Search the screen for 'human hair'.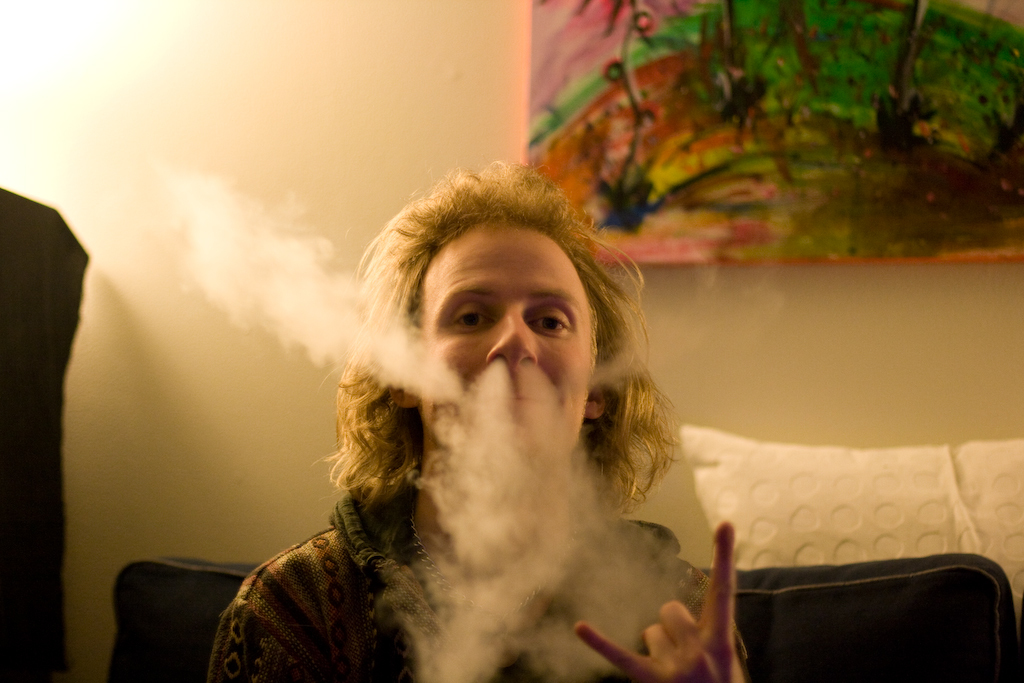
Found at rect(343, 158, 660, 514).
